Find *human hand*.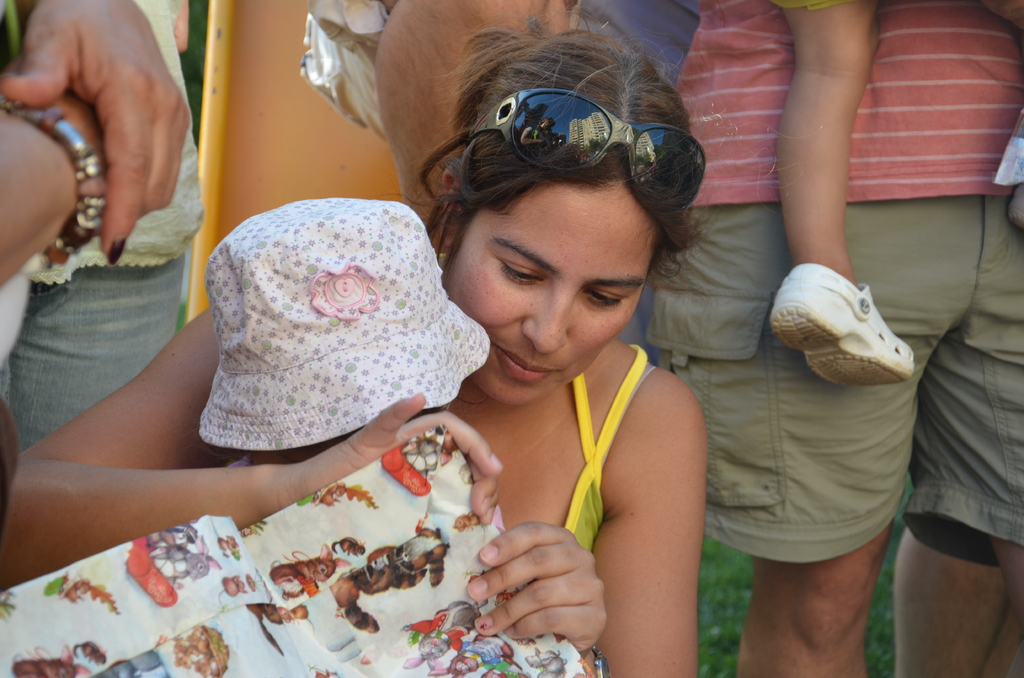
box=[19, 0, 191, 282].
